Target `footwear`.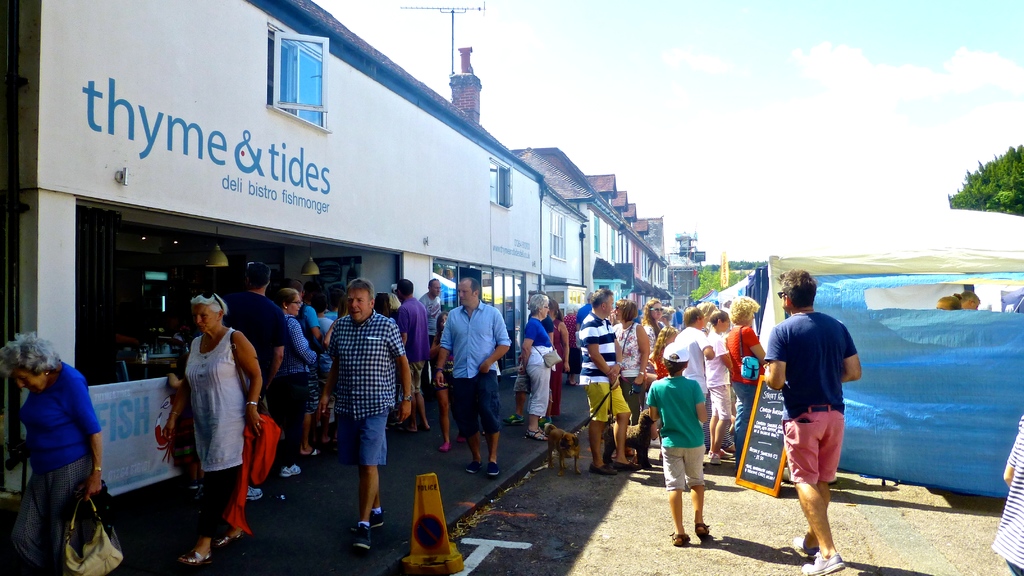
Target region: x1=671 y1=529 x2=691 y2=545.
